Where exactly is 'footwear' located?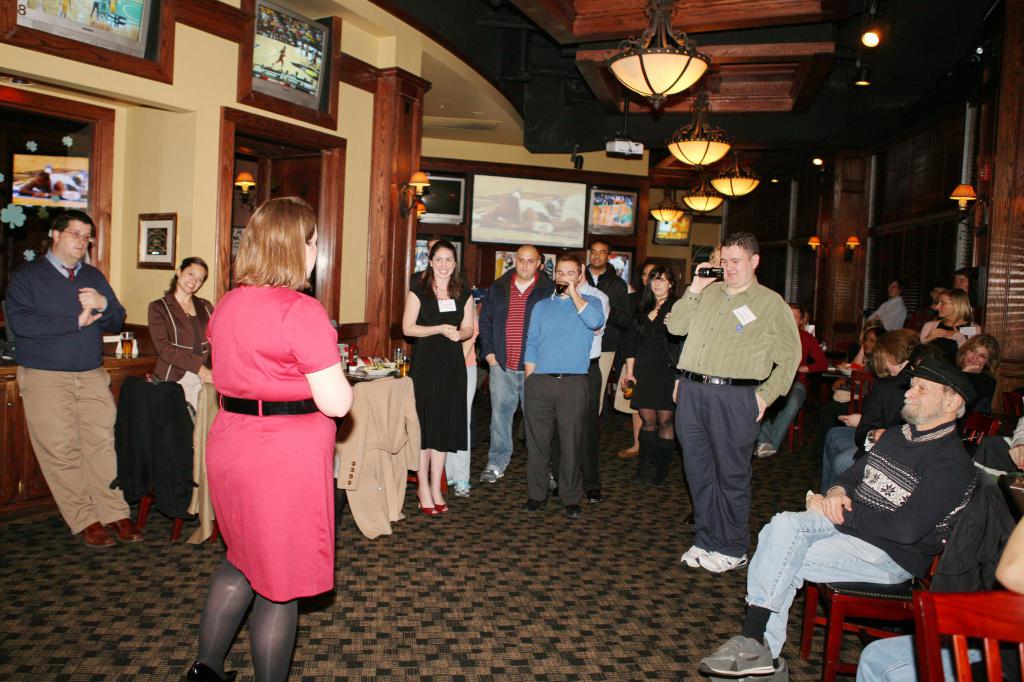
Its bounding box is locate(751, 443, 775, 460).
